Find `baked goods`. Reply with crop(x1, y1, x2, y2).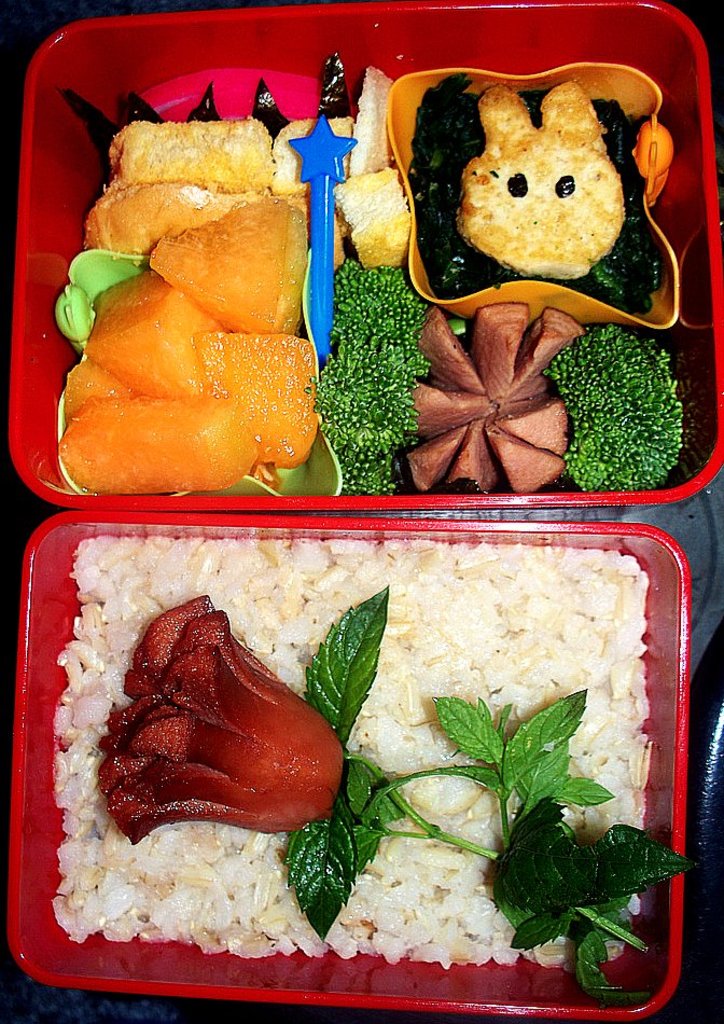
crop(149, 191, 315, 343).
